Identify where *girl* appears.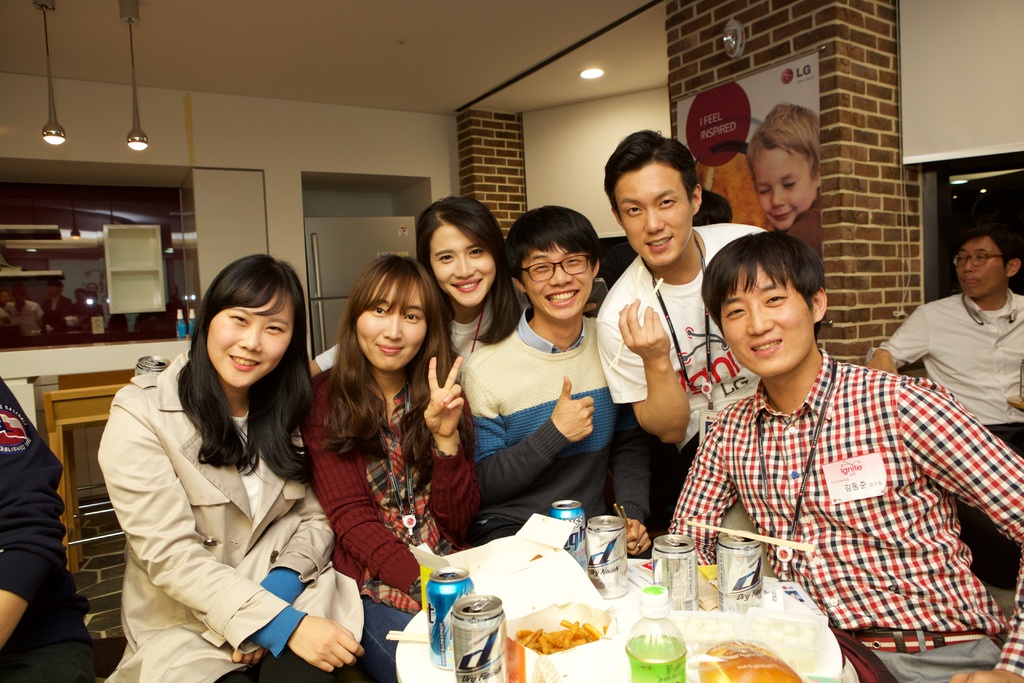
Appears at locate(291, 196, 549, 388).
